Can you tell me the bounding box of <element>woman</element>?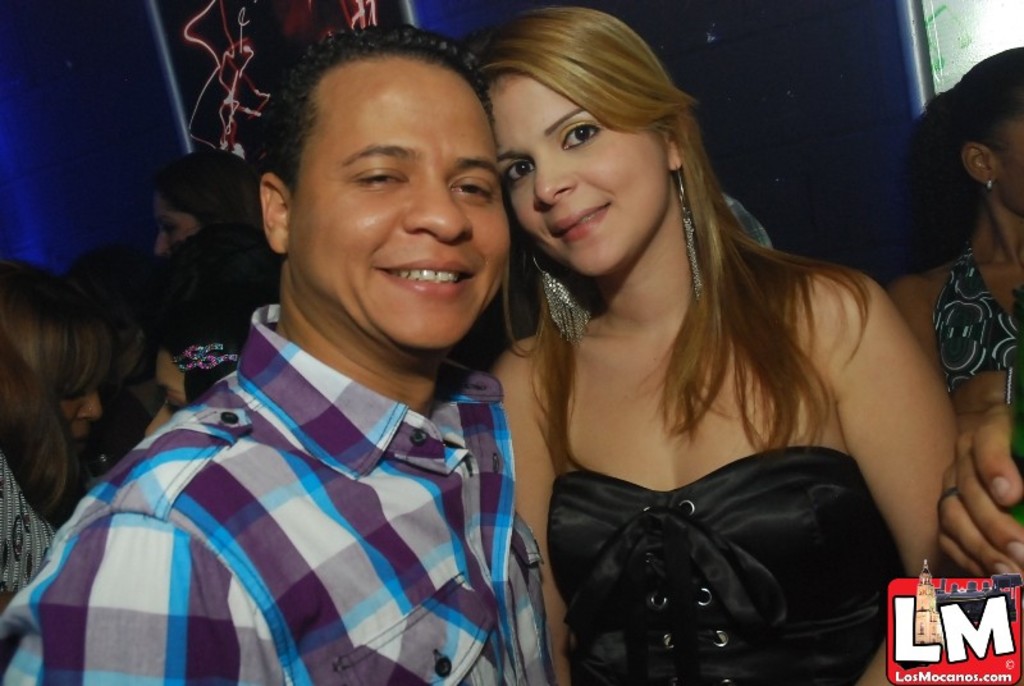
{"left": 141, "top": 225, "right": 292, "bottom": 440}.
